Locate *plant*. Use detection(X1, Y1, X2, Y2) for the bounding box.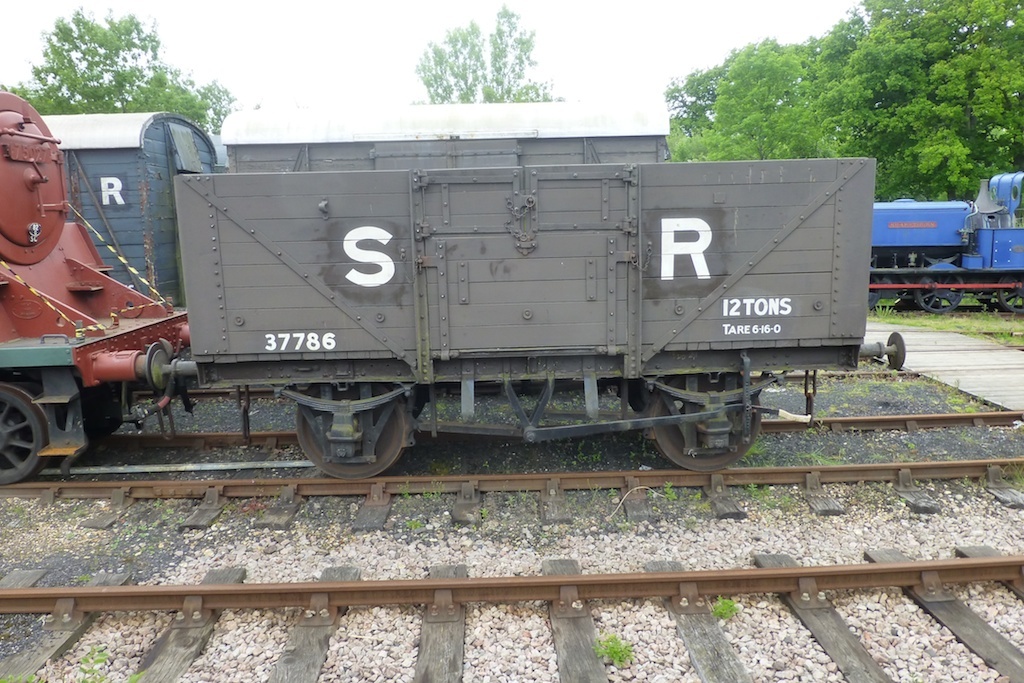
detection(907, 370, 948, 394).
